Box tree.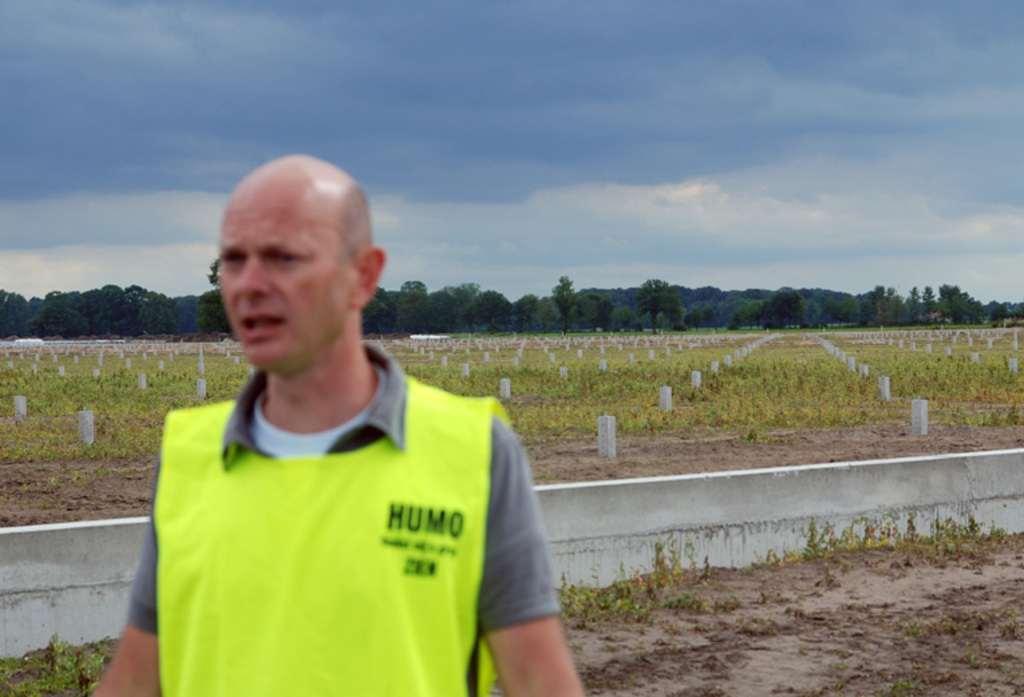
pyautogui.locateOnScreen(68, 288, 124, 332).
